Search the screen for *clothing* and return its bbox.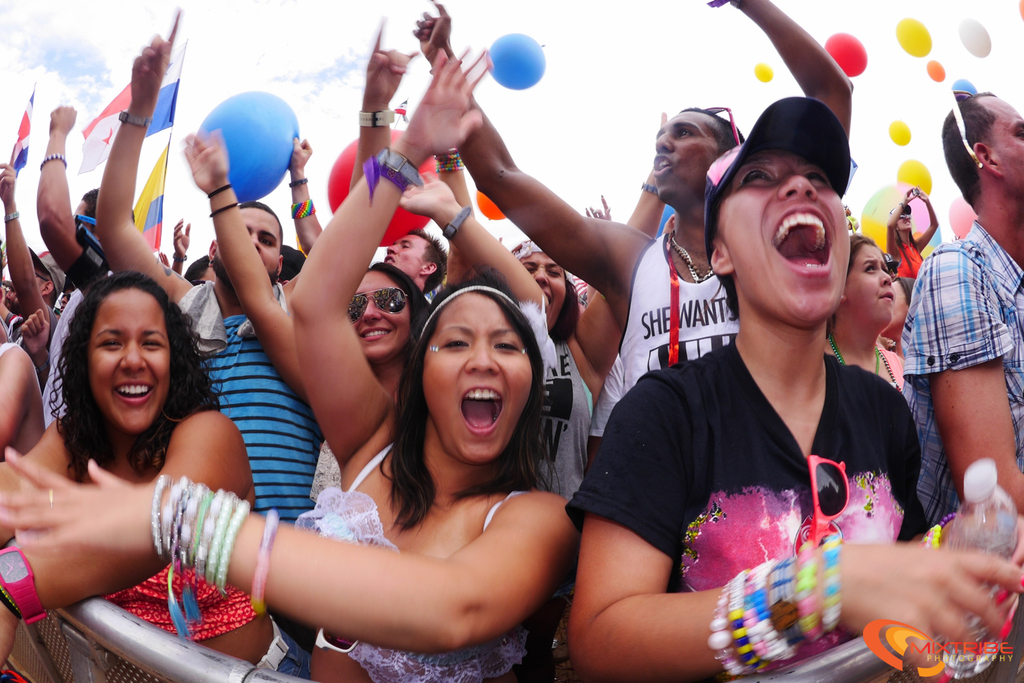
Found: box(581, 227, 741, 495).
